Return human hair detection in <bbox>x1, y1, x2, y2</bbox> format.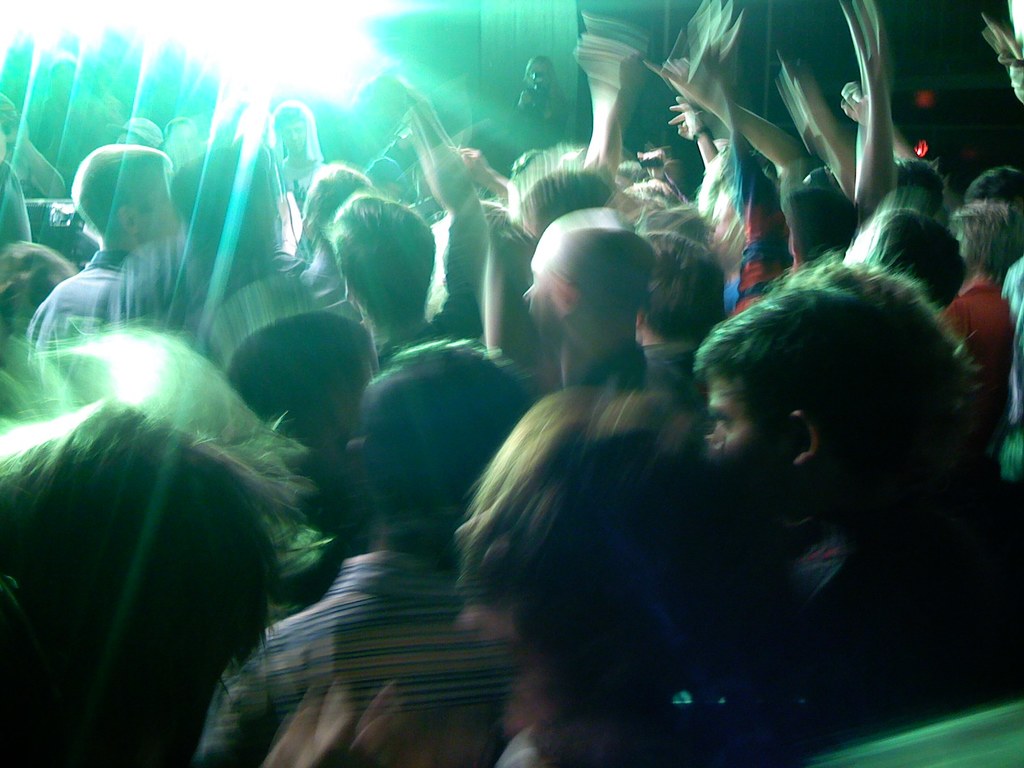
<bbox>75, 144, 175, 242</bbox>.
